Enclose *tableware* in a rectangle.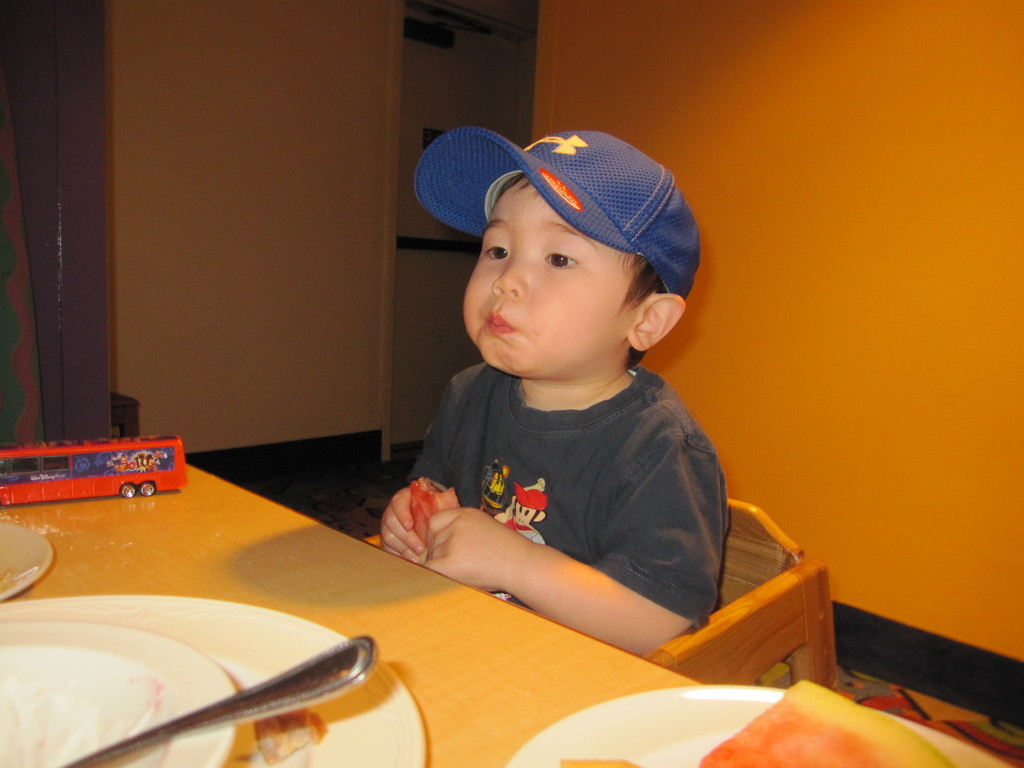
bbox(497, 685, 1021, 767).
